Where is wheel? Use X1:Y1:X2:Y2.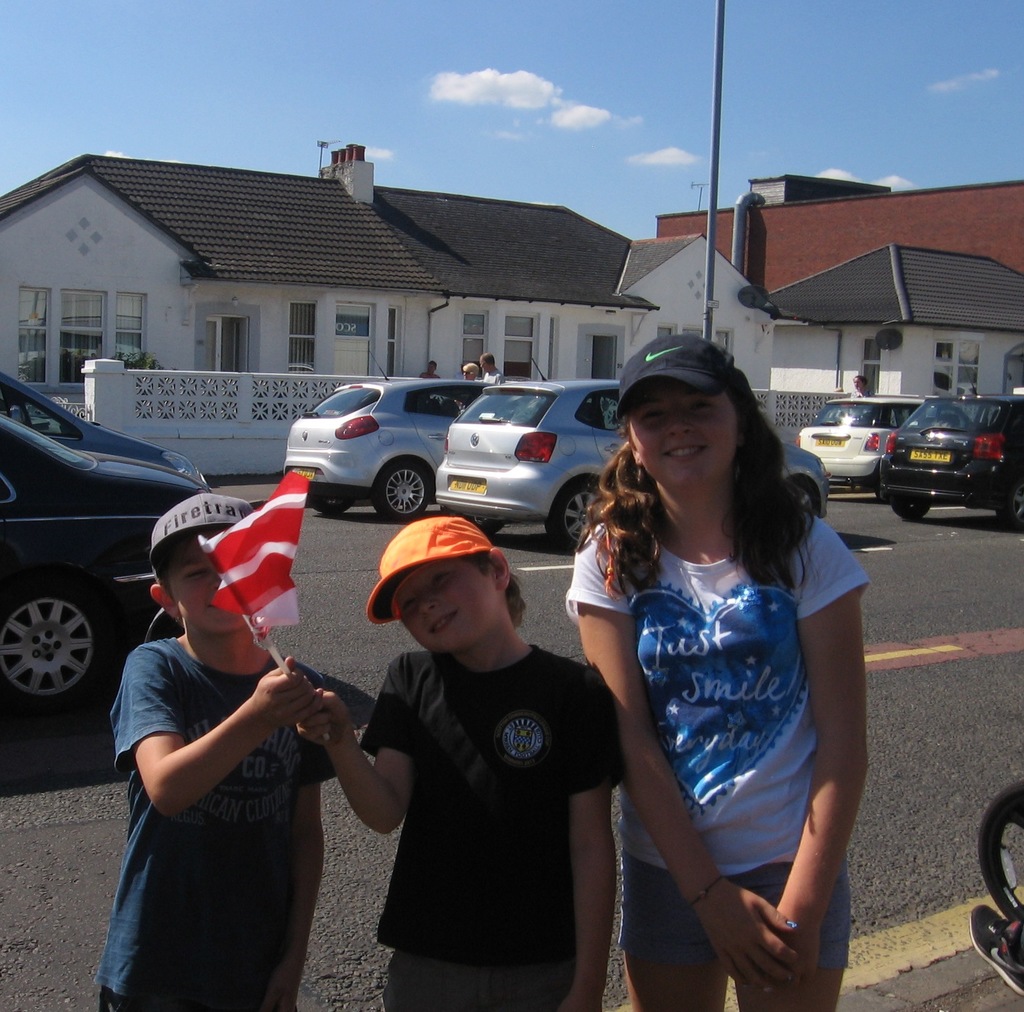
889:510:929:522.
